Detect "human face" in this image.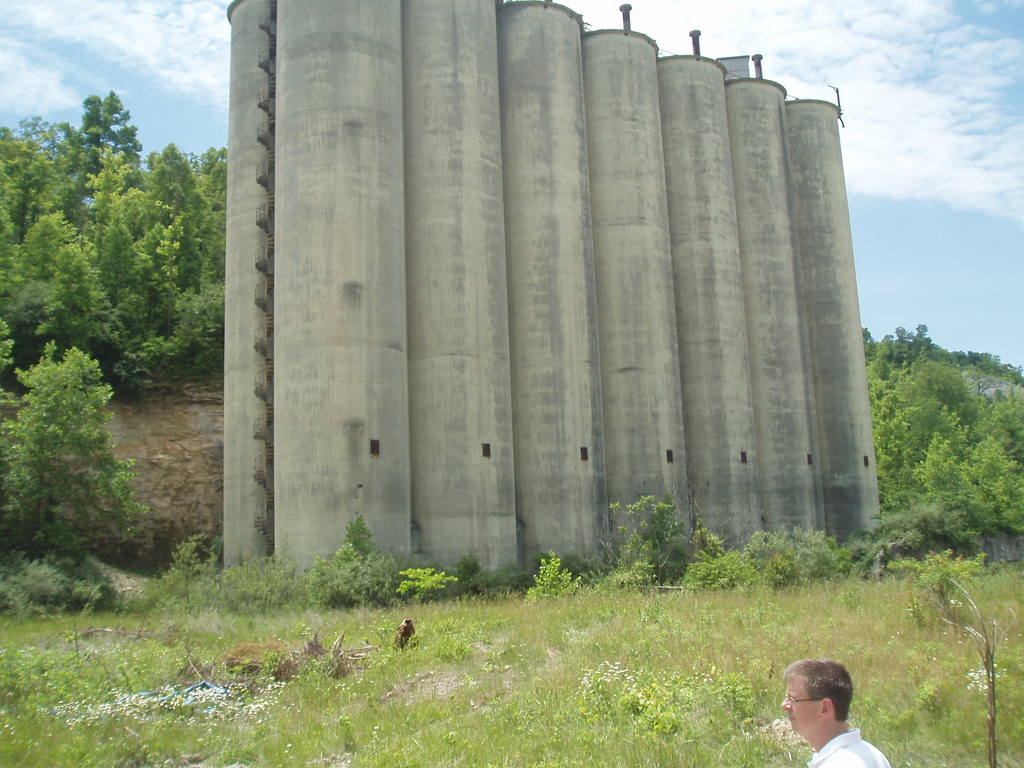
Detection: x1=780 y1=677 x2=820 y2=738.
